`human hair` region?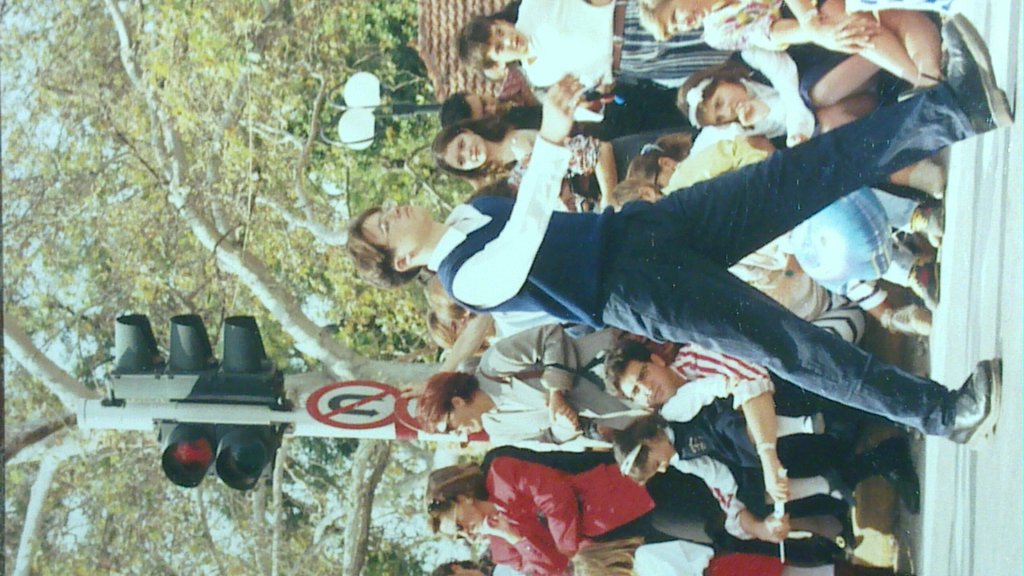
425,310,484,357
